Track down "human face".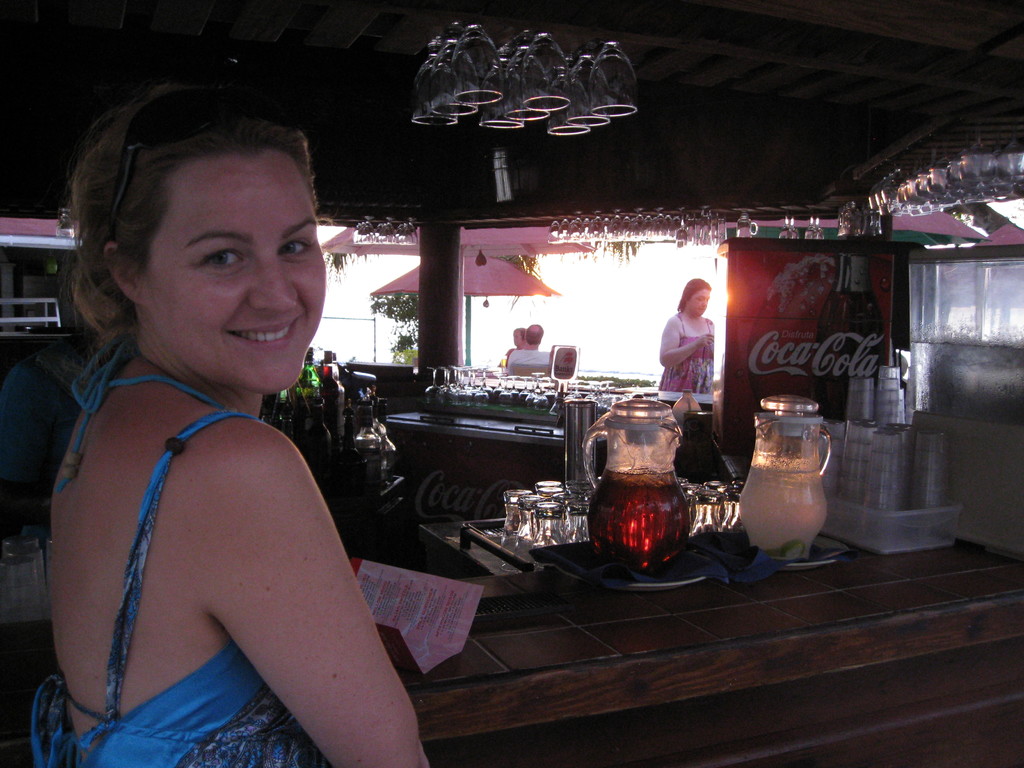
Tracked to select_region(513, 330, 521, 348).
